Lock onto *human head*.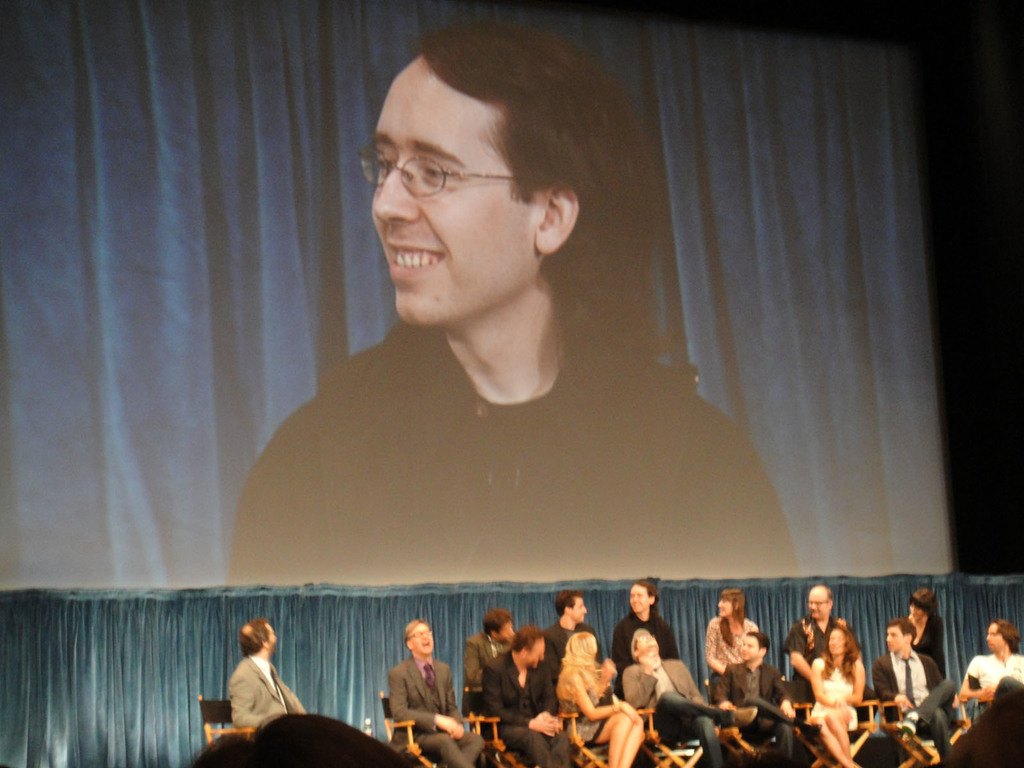
Locked: locate(806, 587, 833, 621).
